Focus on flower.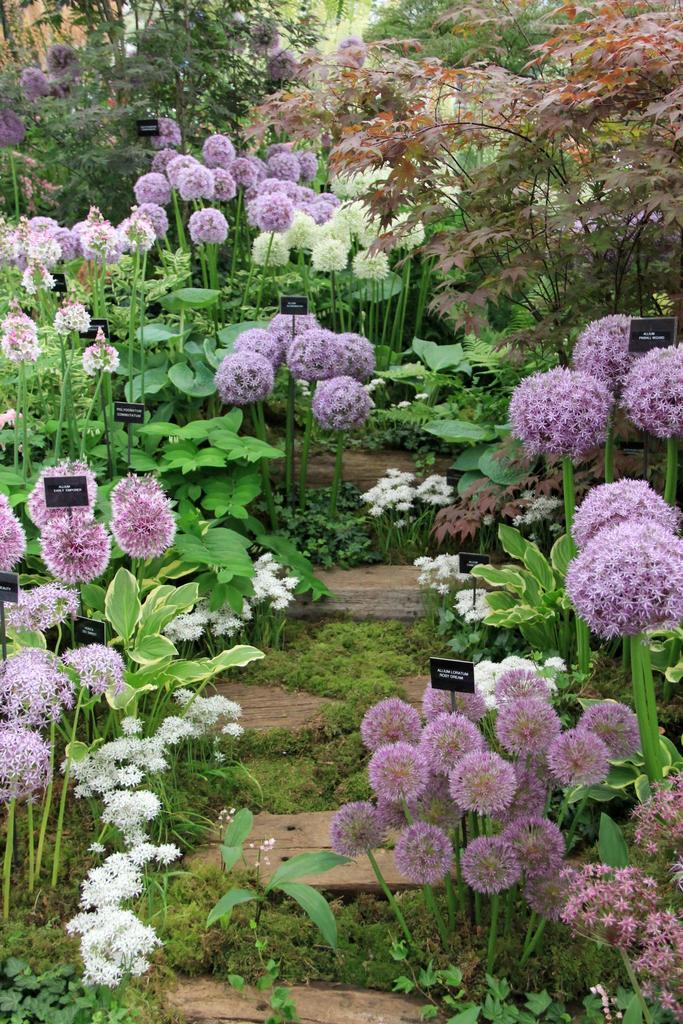
Focused at {"x1": 360, "y1": 693, "x2": 416, "y2": 735}.
